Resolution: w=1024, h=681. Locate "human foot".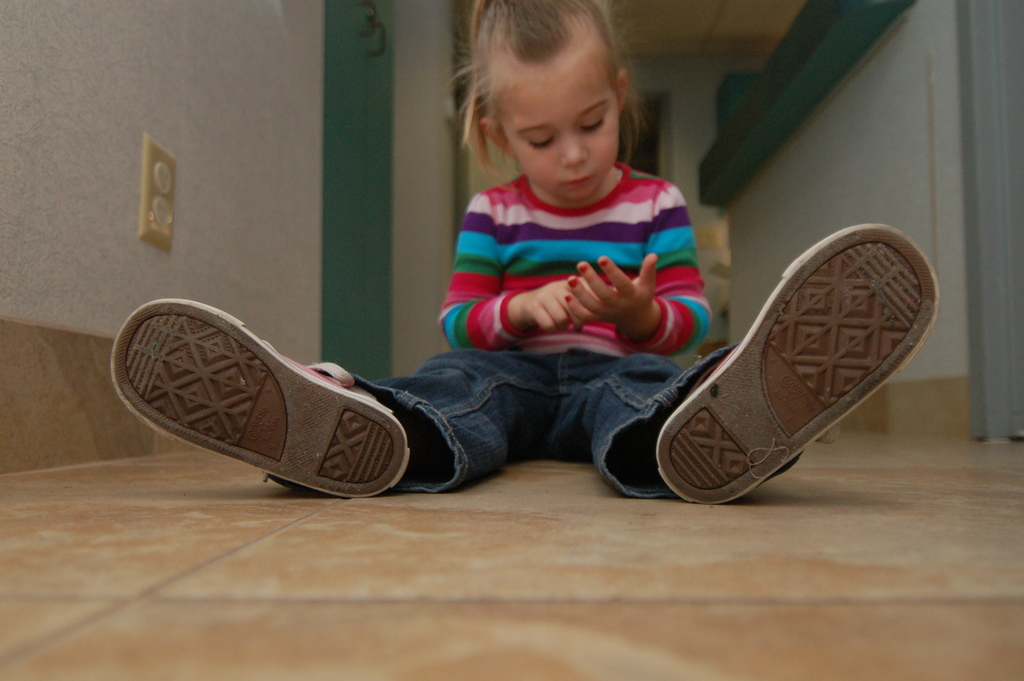
x1=625 y1=217 x2=917 y2=509.
